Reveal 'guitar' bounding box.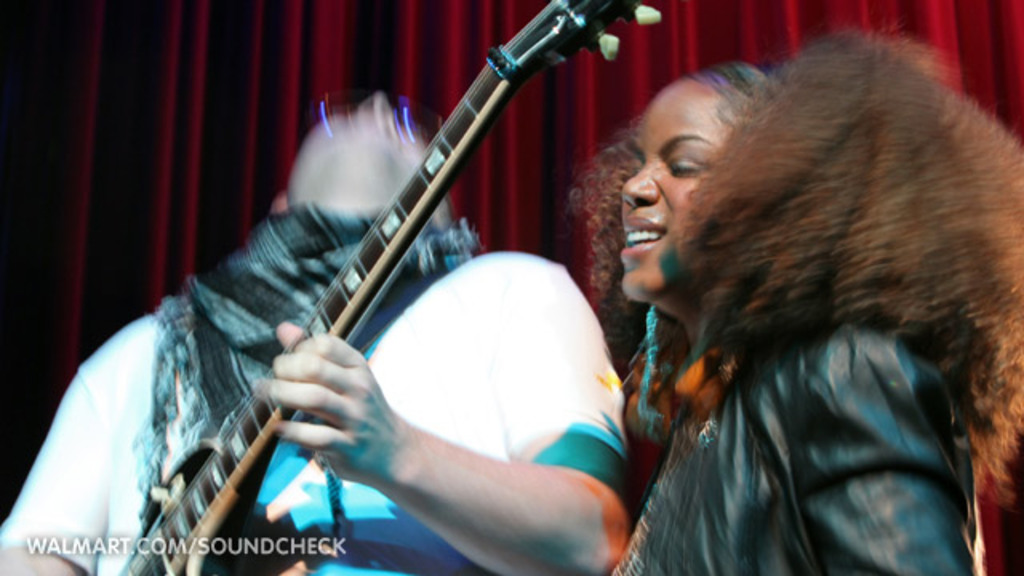
Revealed: bbox=[114, 0, 666, 574].
